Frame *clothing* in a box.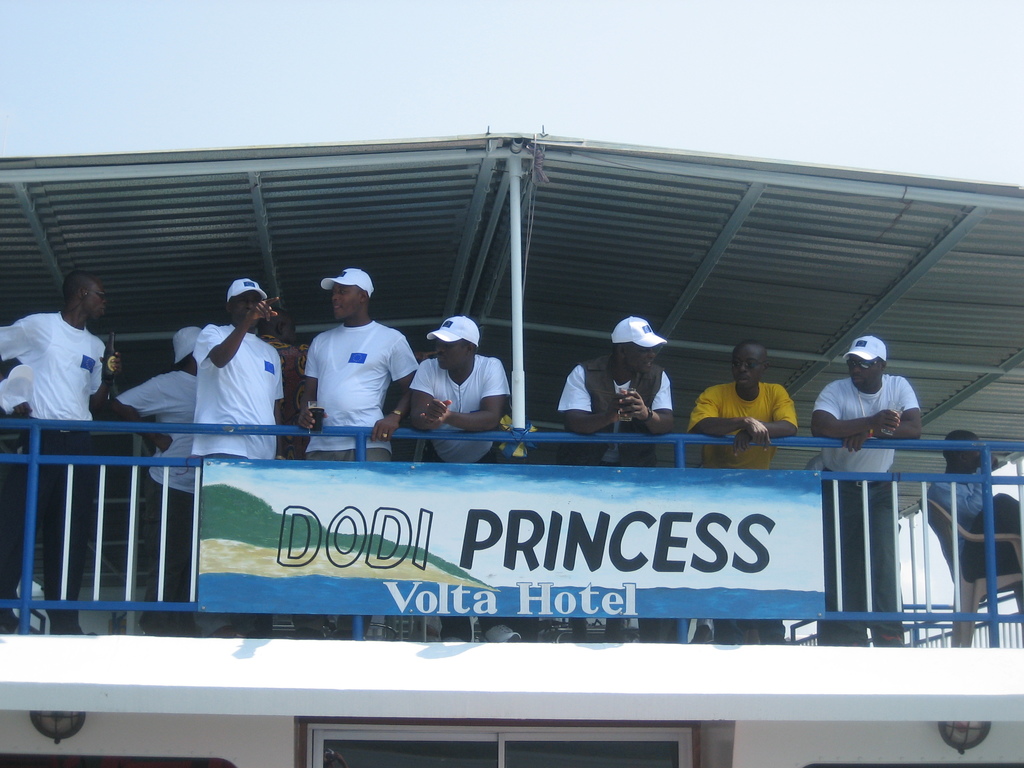
pyautogui.locateOnScreen(551, 346, 673, 628).
